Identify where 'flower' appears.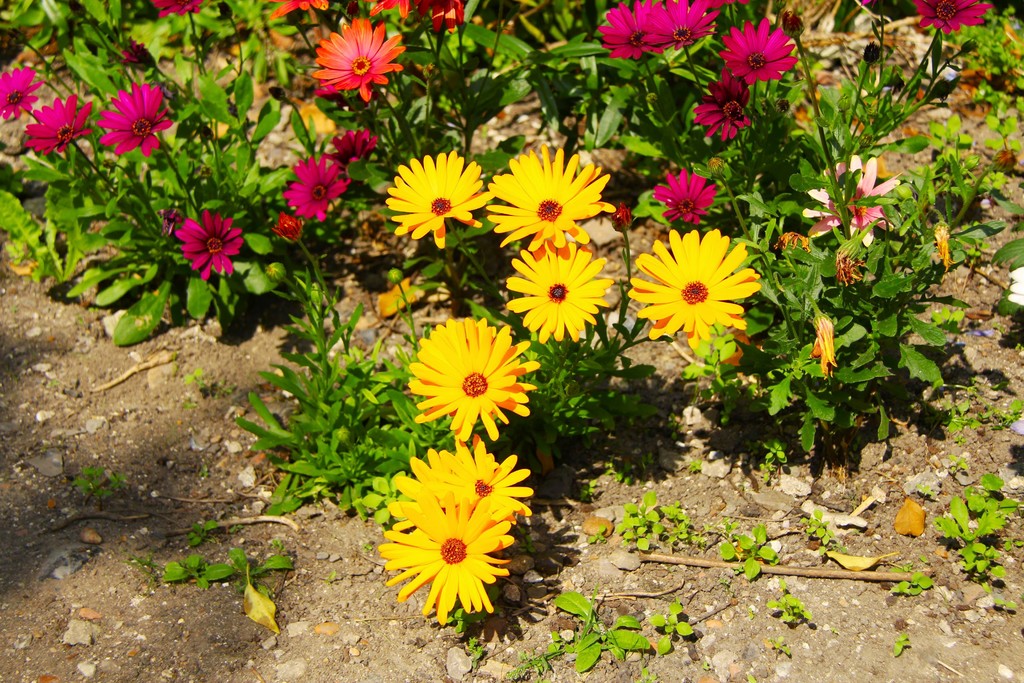
Appears at bbox(403, 313, 539, 441).
